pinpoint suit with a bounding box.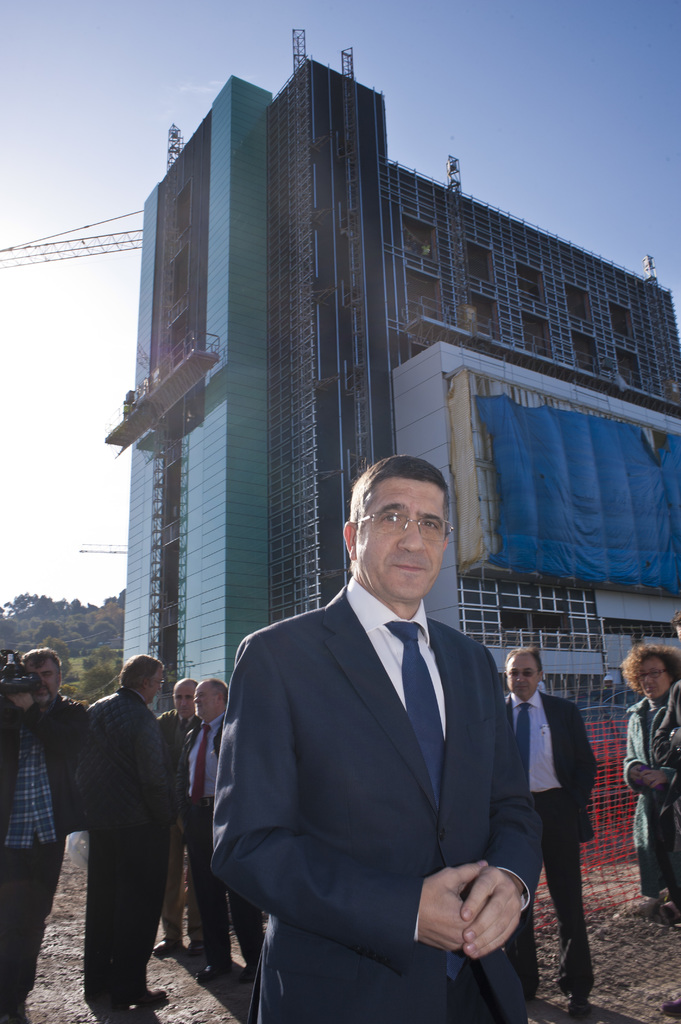
[220, 465, 562, 1023].
